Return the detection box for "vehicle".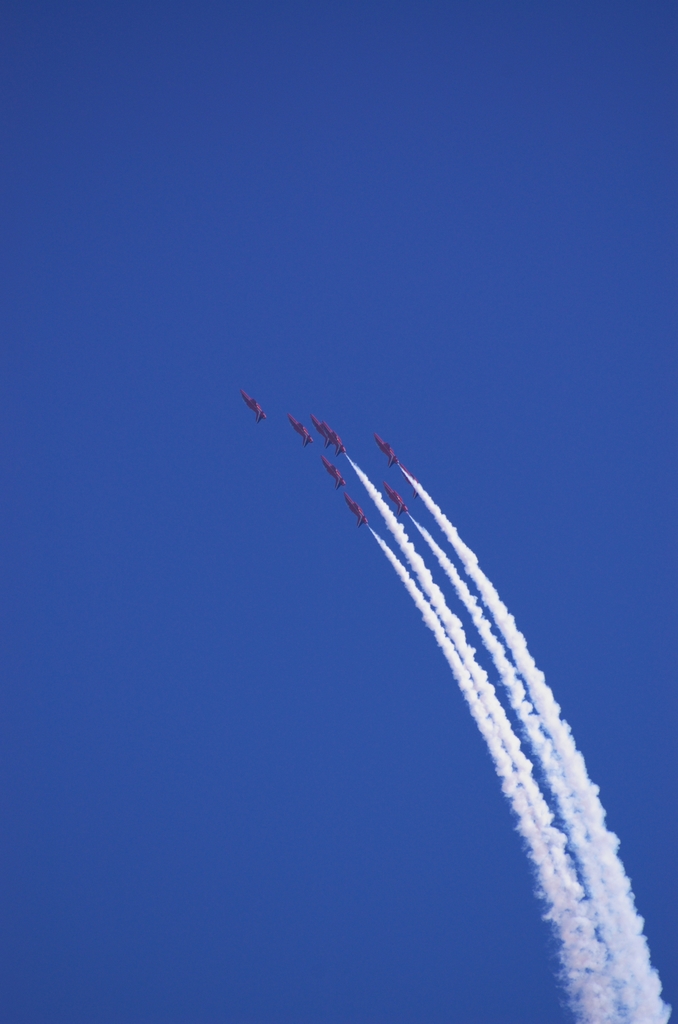
x1=244, y1=386, x2=265, y2=421.
